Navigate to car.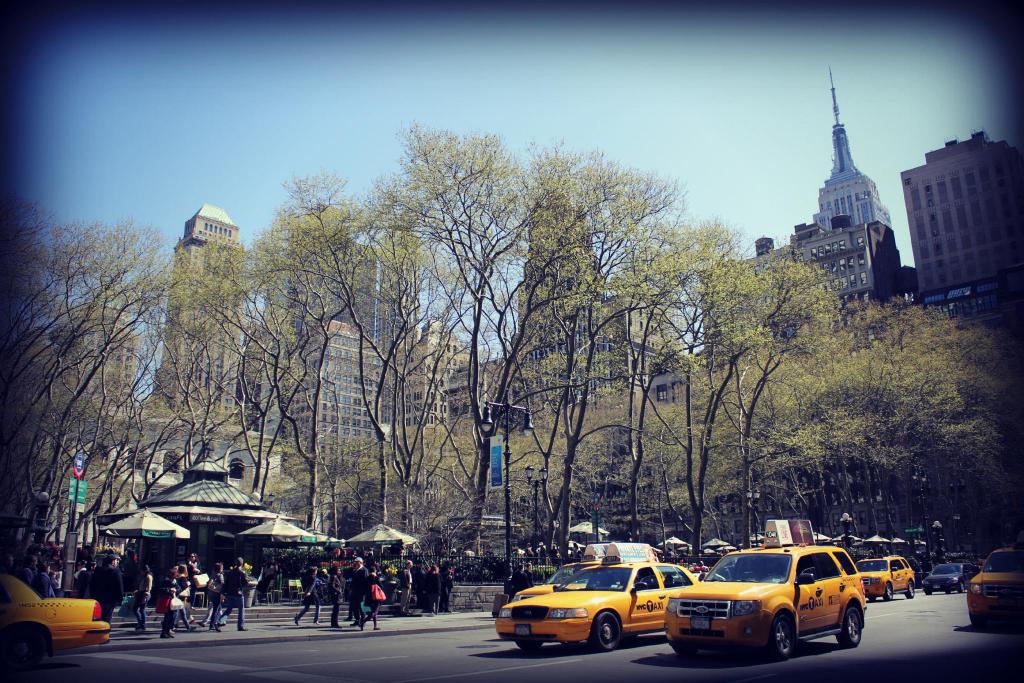
Navigation target: bbox=(499, 547, 698, 650).
